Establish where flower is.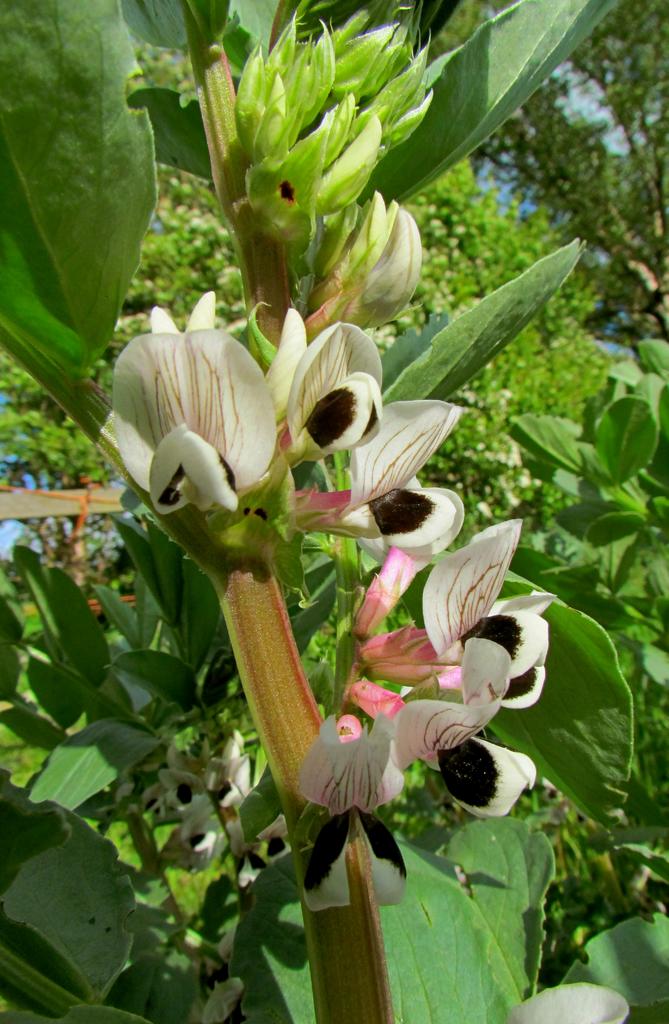
Established at <bbox>356, 474, 463, 646</bbox>.
